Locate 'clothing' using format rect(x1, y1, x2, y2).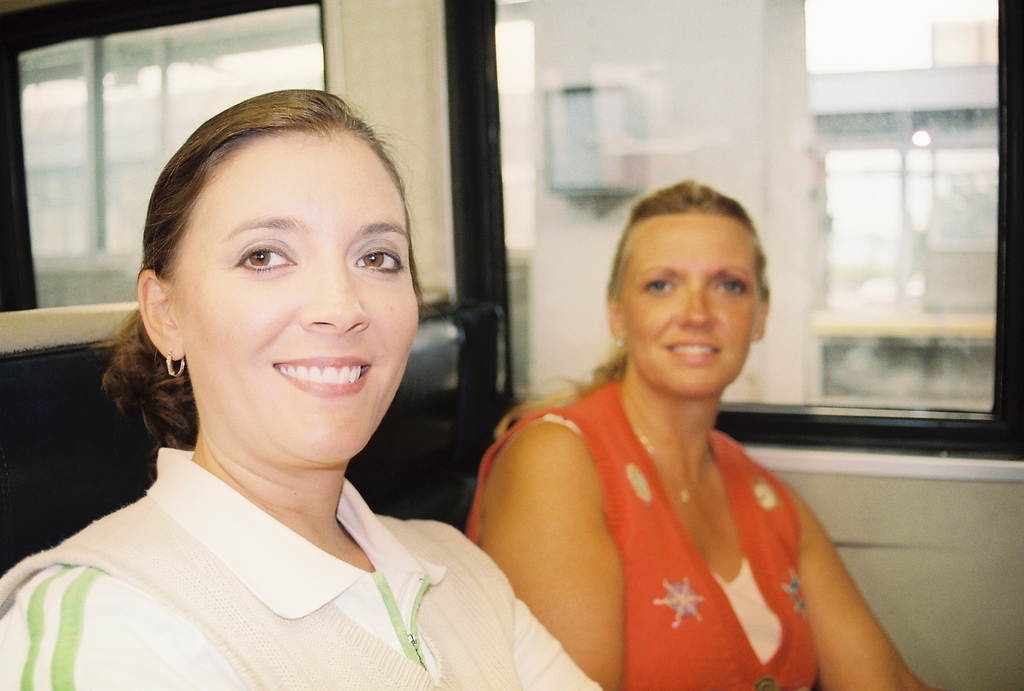
rect(513, 361, 865, 678).
